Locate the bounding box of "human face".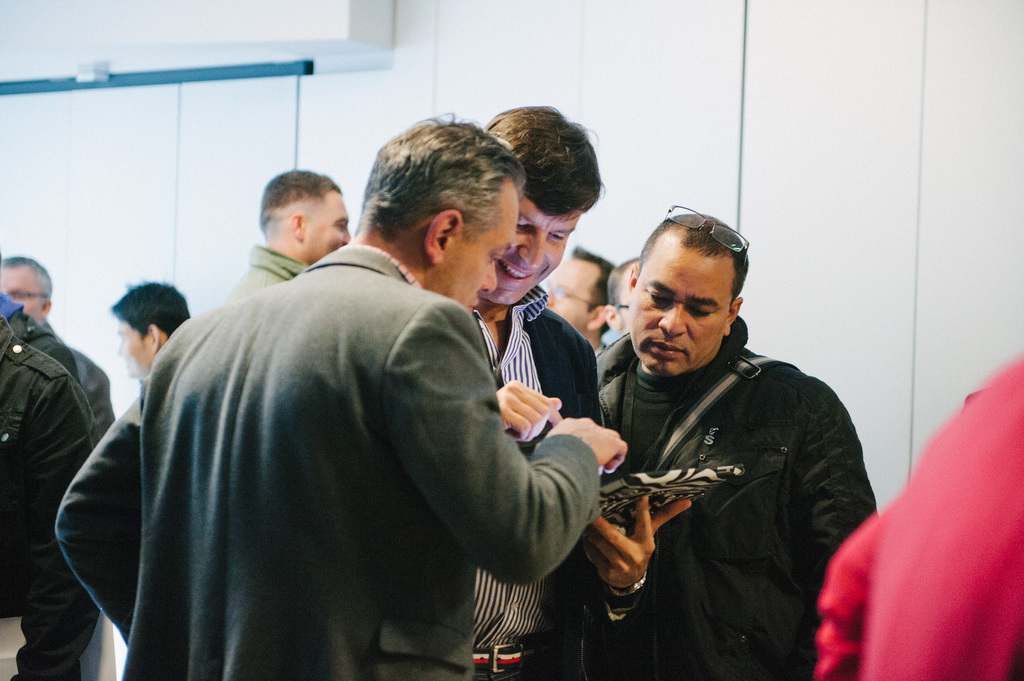
Bounding box: {"x1": 301, "y1": 193, "x2": 351, "y2": 260}.
